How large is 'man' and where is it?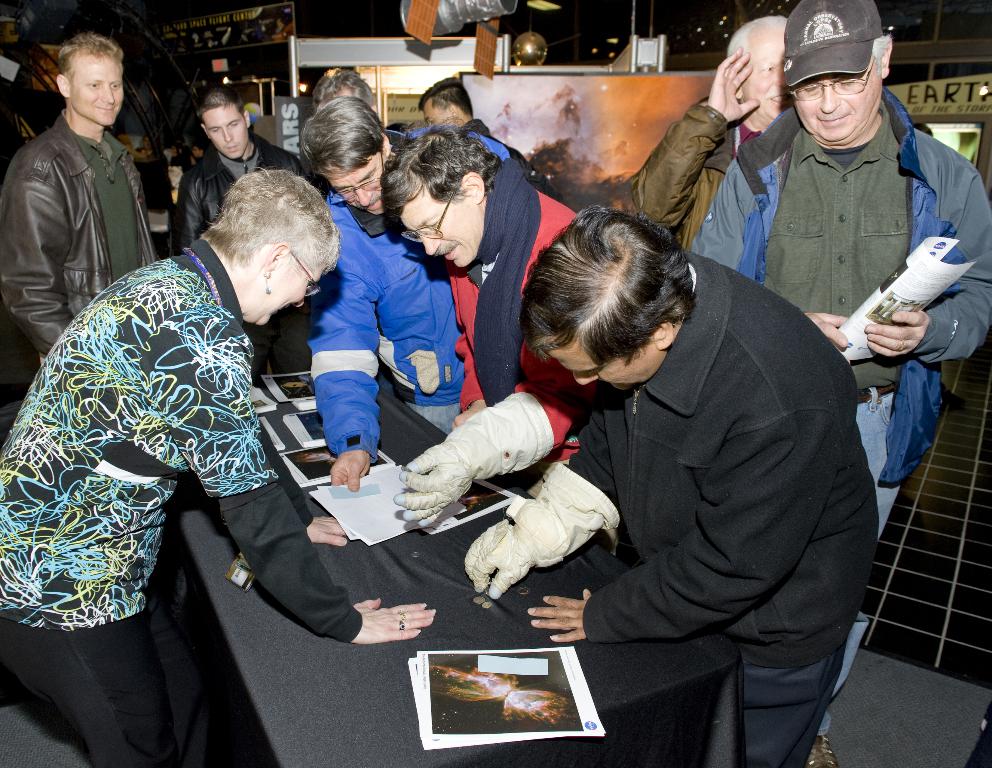
Bounding box: (167, 79, 329, 378).
